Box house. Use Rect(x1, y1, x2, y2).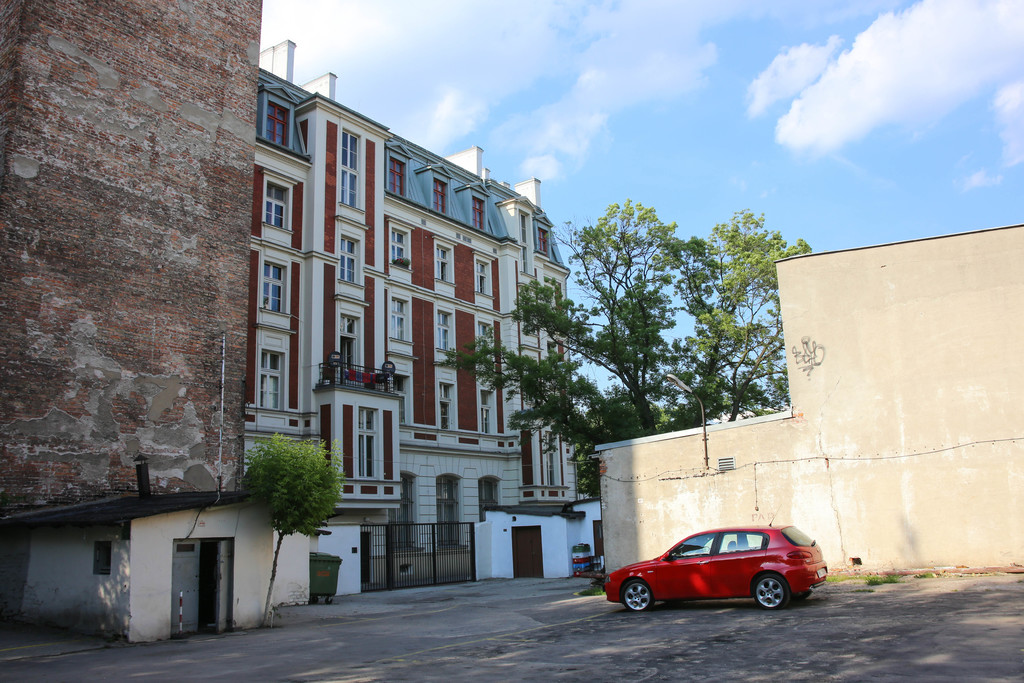
Rect(0, 0, 261, 609).
